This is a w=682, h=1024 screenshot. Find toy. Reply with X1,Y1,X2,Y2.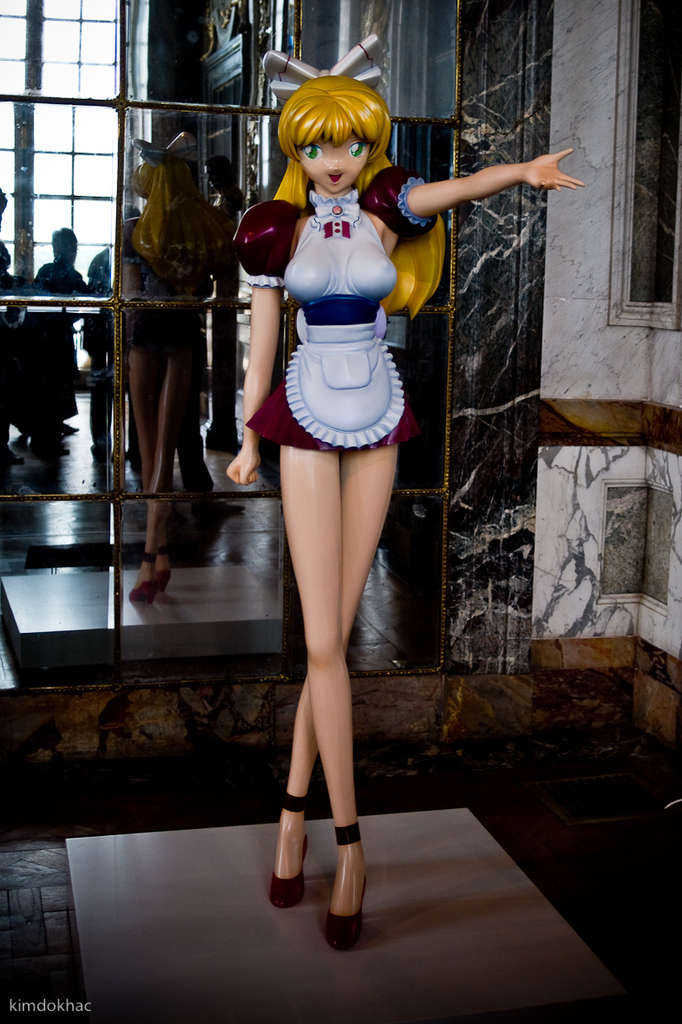
95,117,239,600.
